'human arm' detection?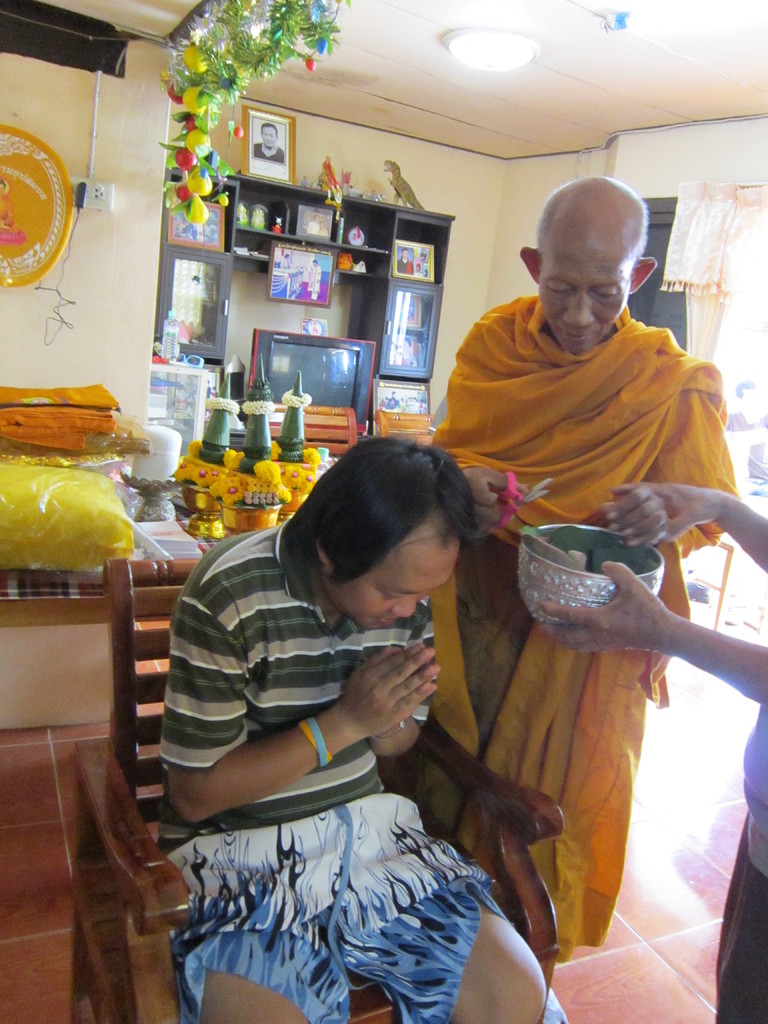
[x1=175, y1=598, x2=425, y2=820]
